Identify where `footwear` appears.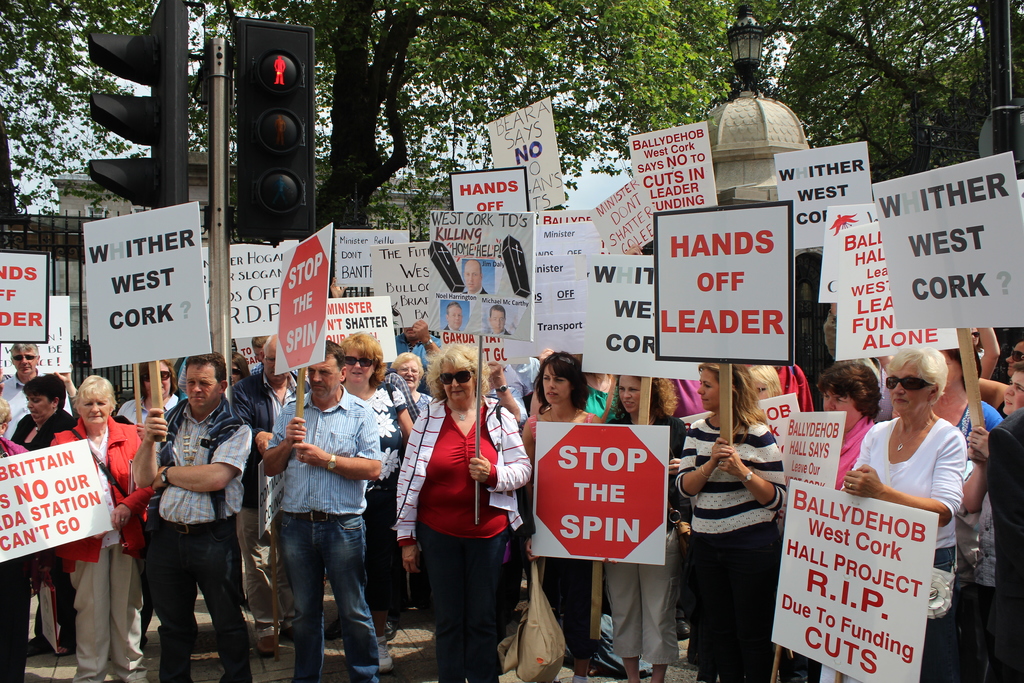
Appears at [x1=377, y1=643, x2=392, y2=672].
